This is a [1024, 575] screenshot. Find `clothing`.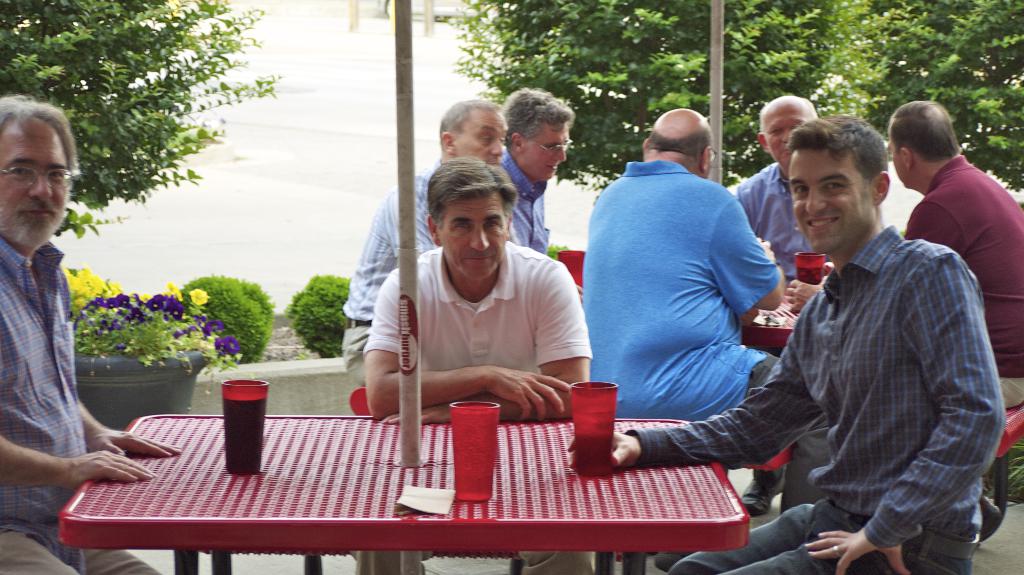
Bounding box: <box>576,162,785,498</box>.
